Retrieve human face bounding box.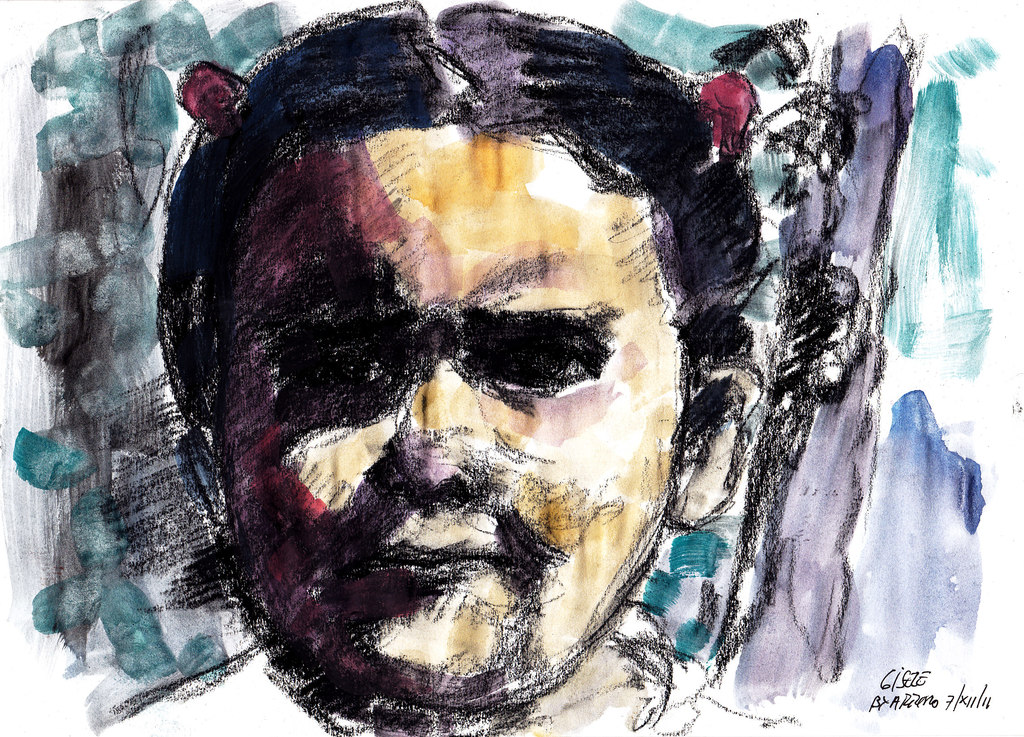
Bounding box: 224:131:680:710.
